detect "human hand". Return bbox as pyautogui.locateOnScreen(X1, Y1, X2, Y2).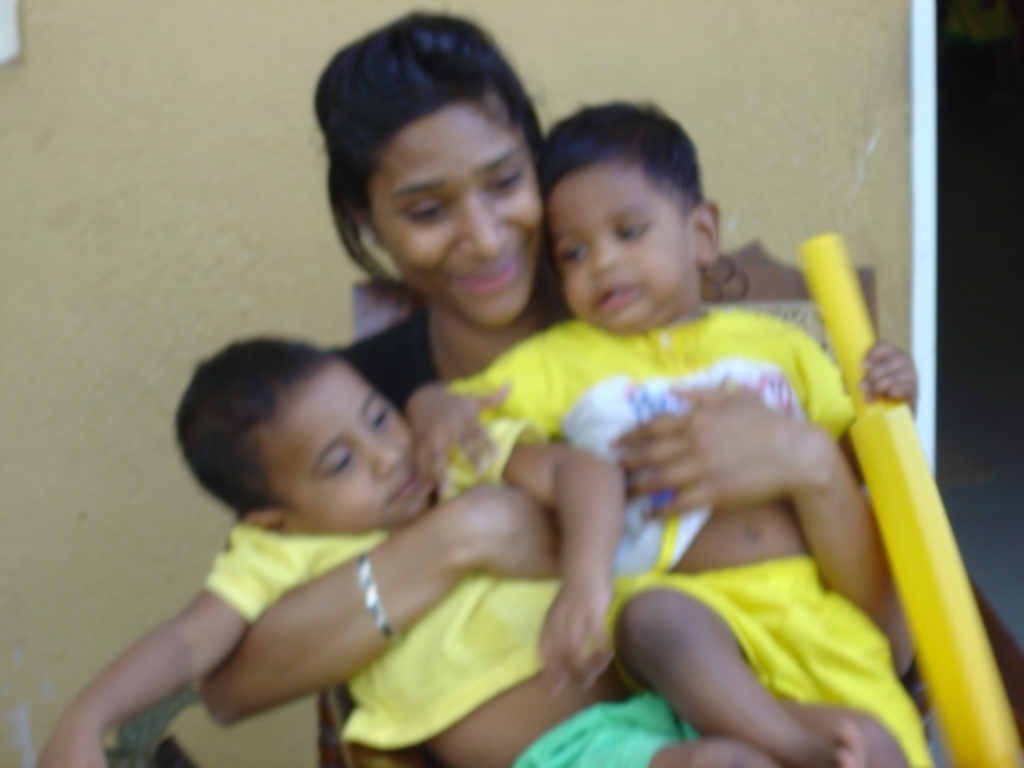
pyautogui.locateOnScreen(858, 336, 920, 405).
